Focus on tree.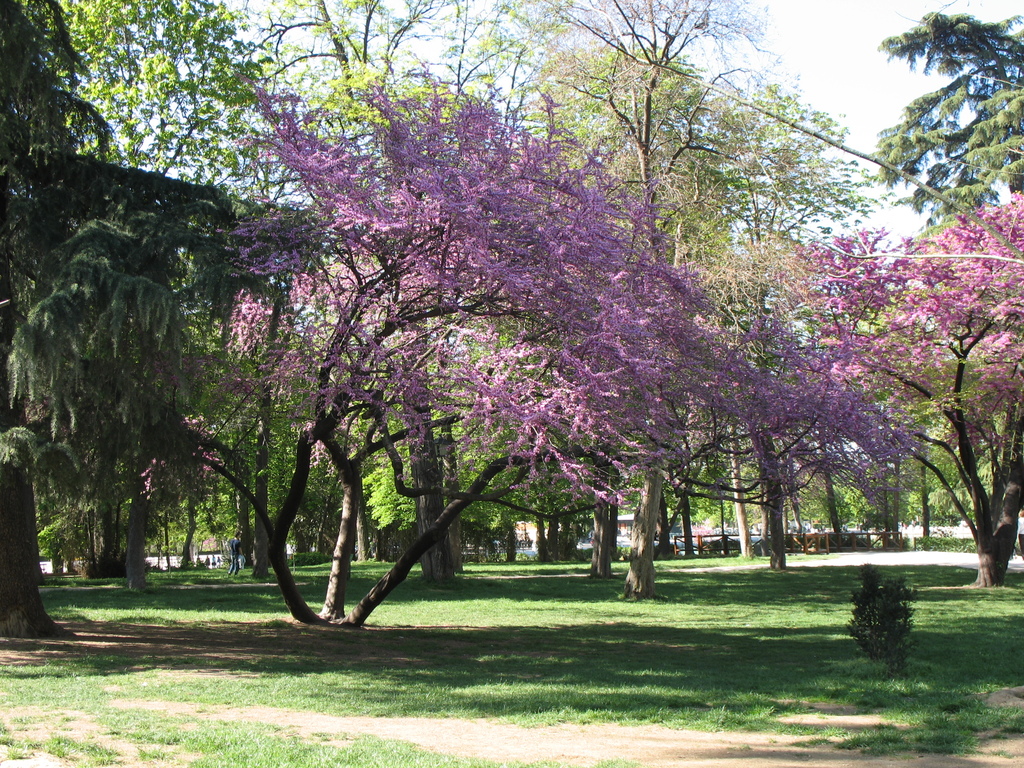
Focused at left=720, top=245, right=886, bottom=564.
